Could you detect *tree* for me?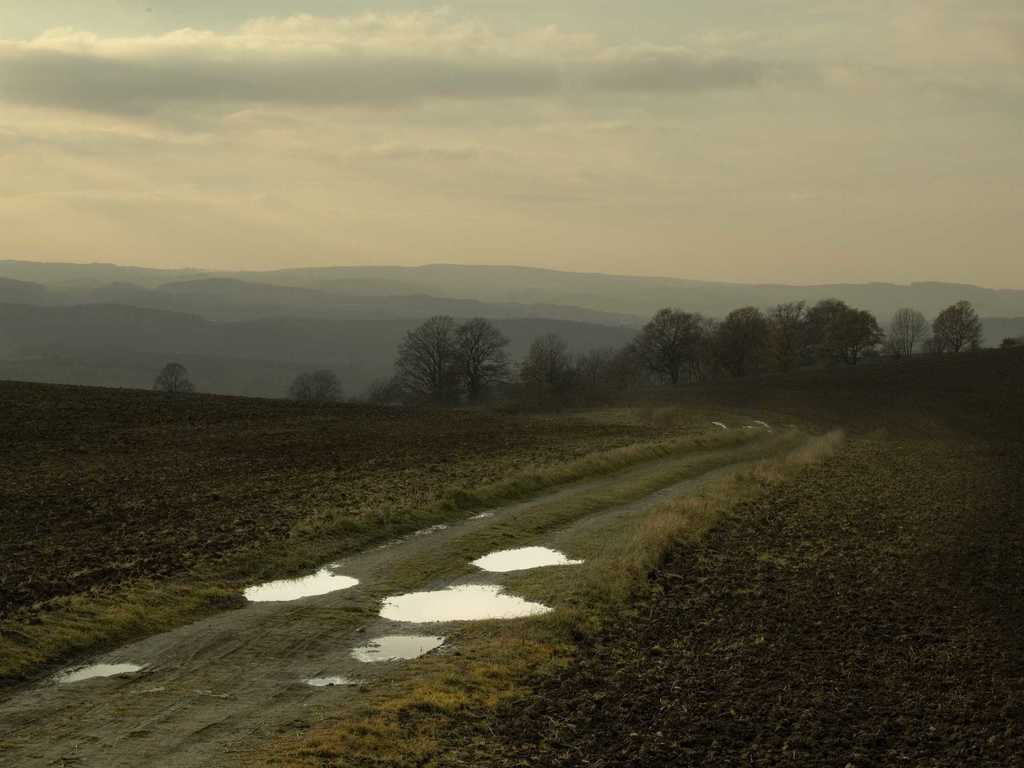
Detection result: l=570, t=343, r=623, b=392.
